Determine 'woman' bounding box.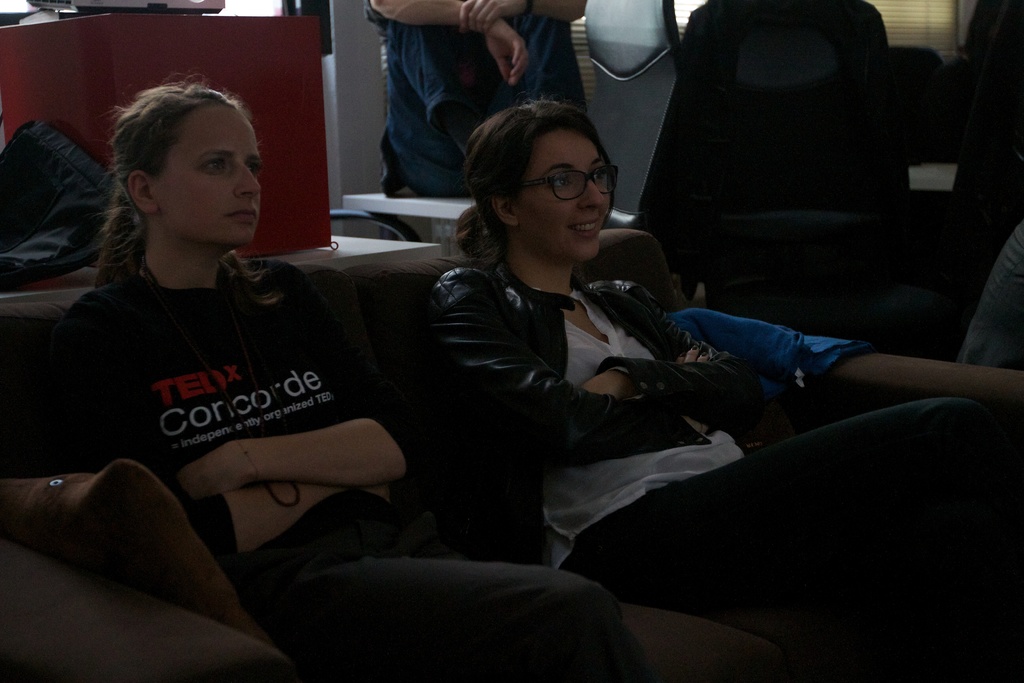
Determined: locate(61, 72, 792, 682).
